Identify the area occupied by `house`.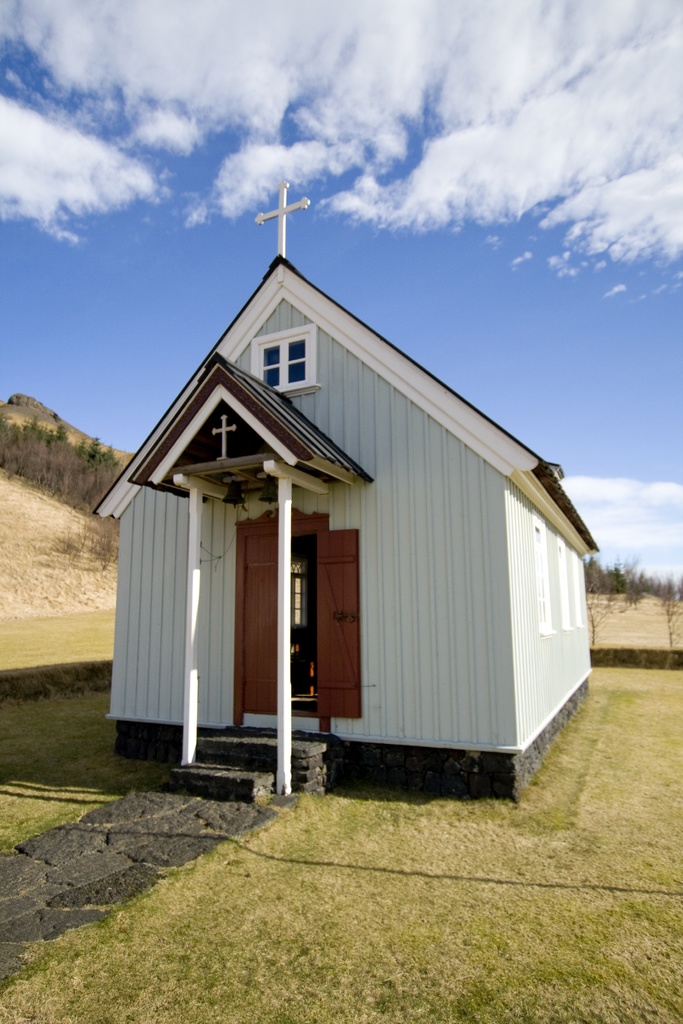
Area: rect(79, 180, 592, 810).
